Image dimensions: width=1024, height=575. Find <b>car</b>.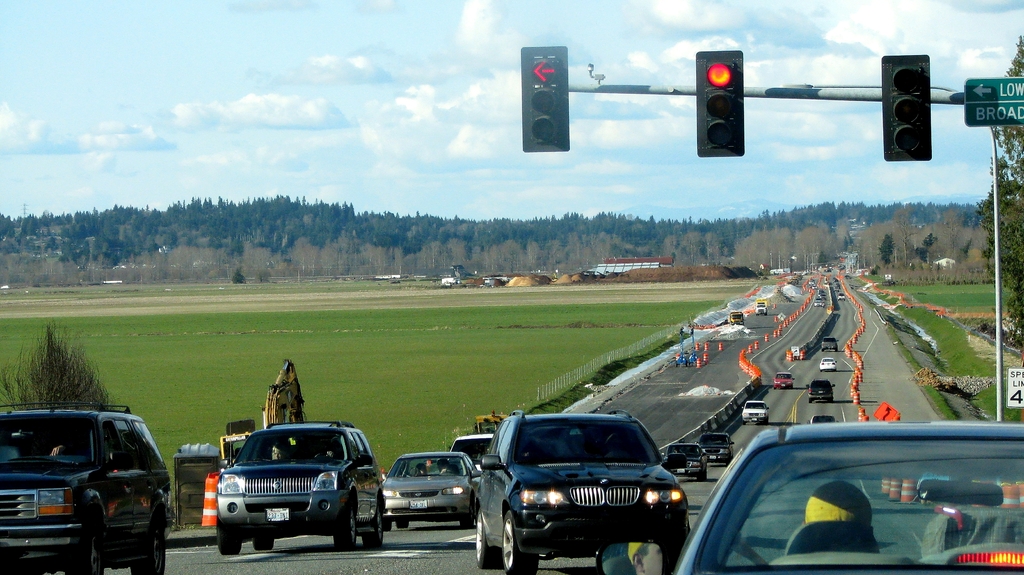
446/428/492/484.
